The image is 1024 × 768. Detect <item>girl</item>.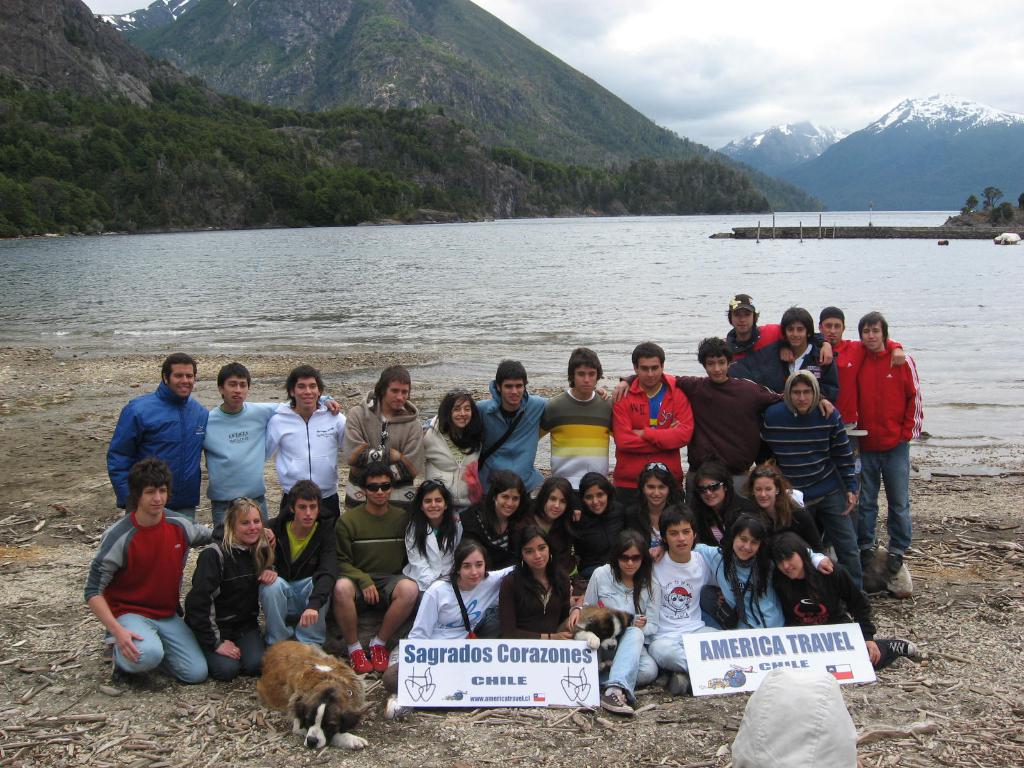
Detection: crop(382, 540, 525, 717).
